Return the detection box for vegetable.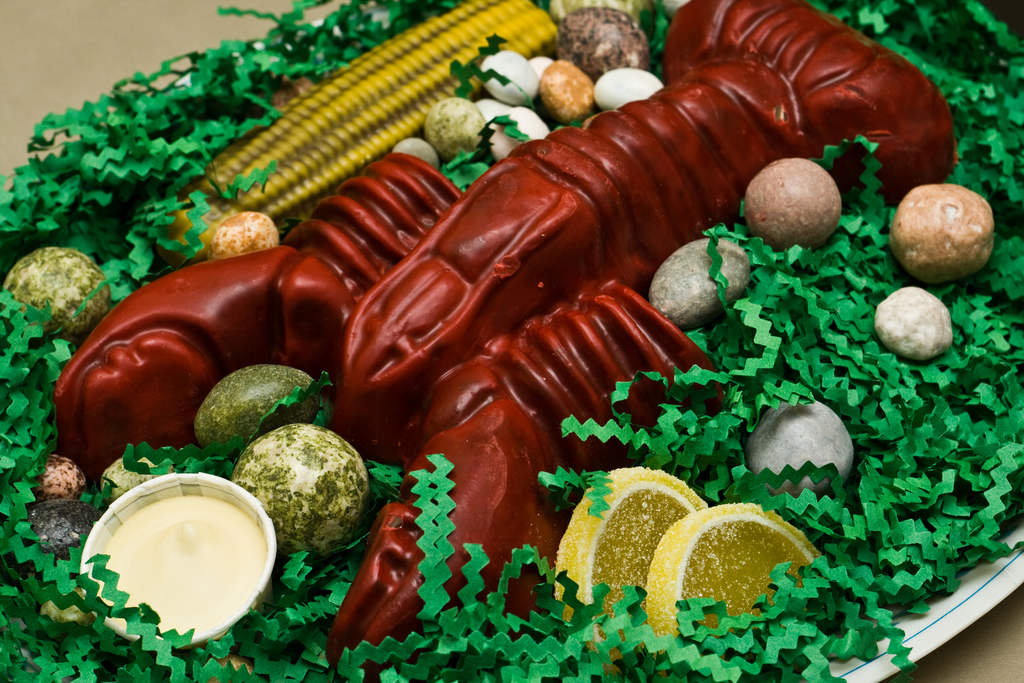
(179,0,559,226).
